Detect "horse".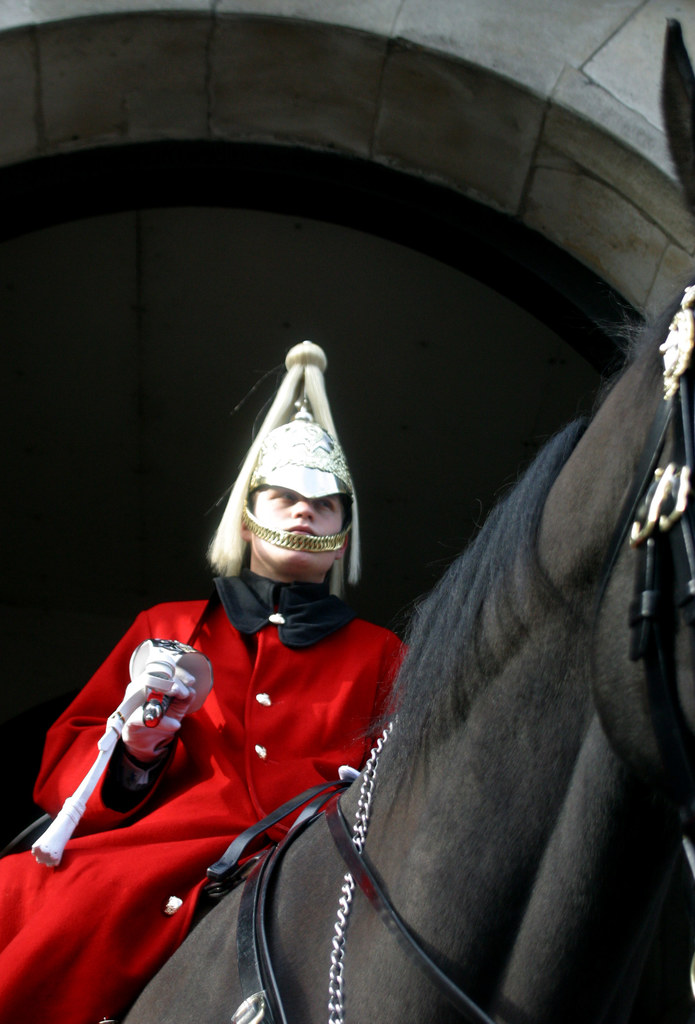
Detected at BBox(119, 13, 694, 1023).
